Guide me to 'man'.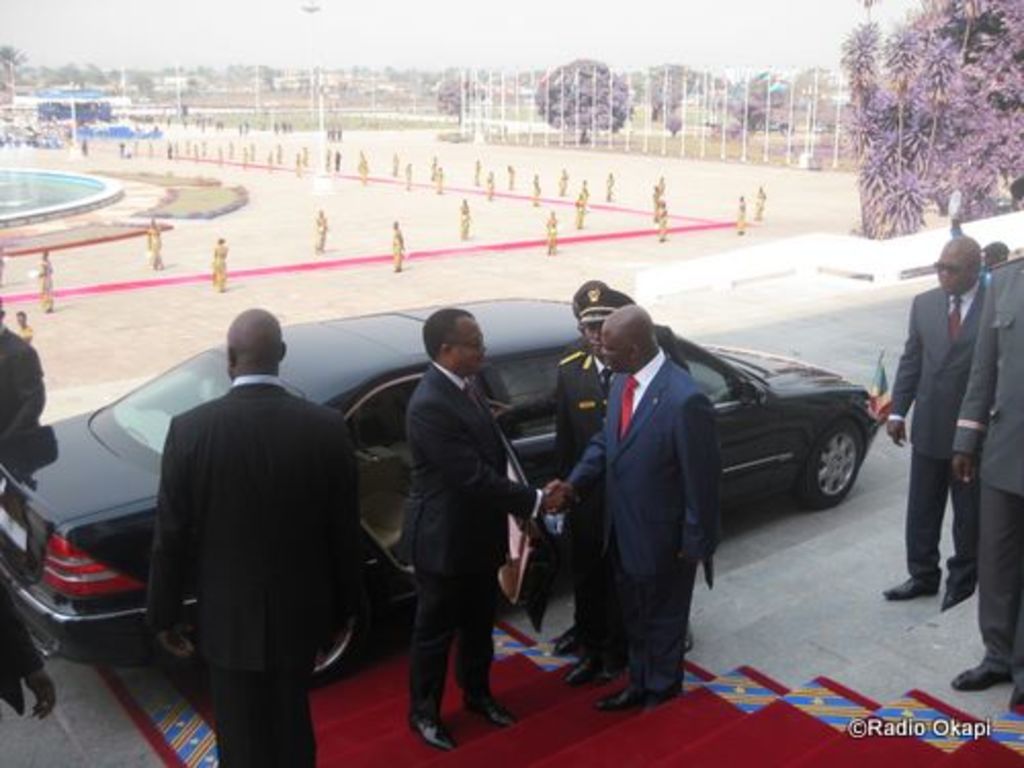
Guidance: <box>0,565,57,719</box>.
